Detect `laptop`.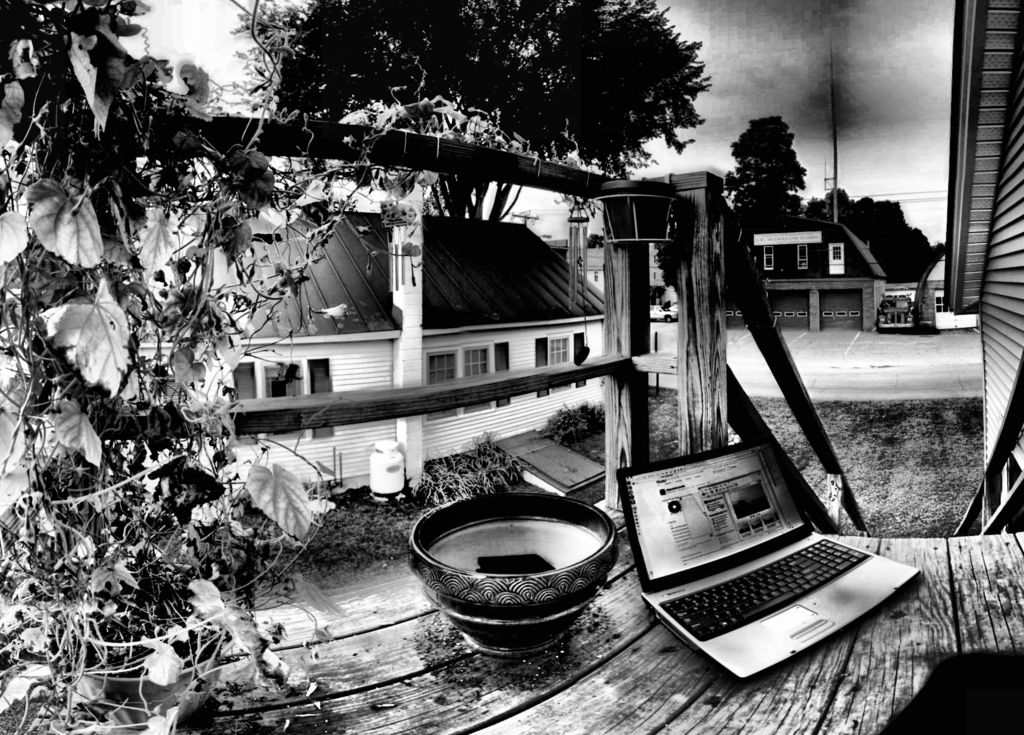
Detected at box(616, 437, 923, 681).
